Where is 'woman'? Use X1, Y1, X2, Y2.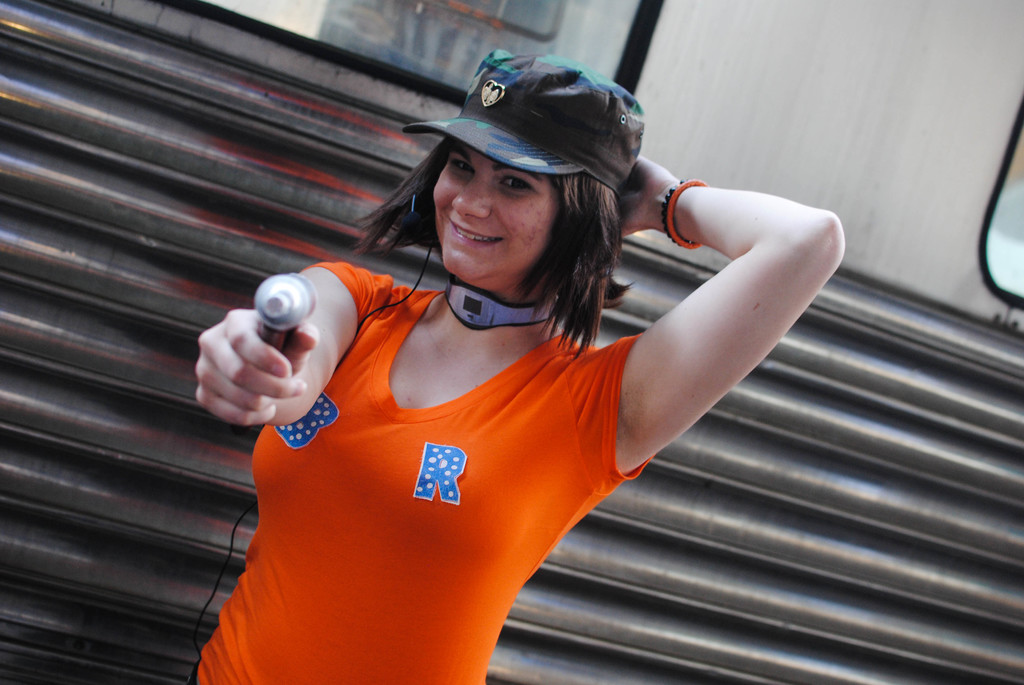
193, 50, 829, 681.
